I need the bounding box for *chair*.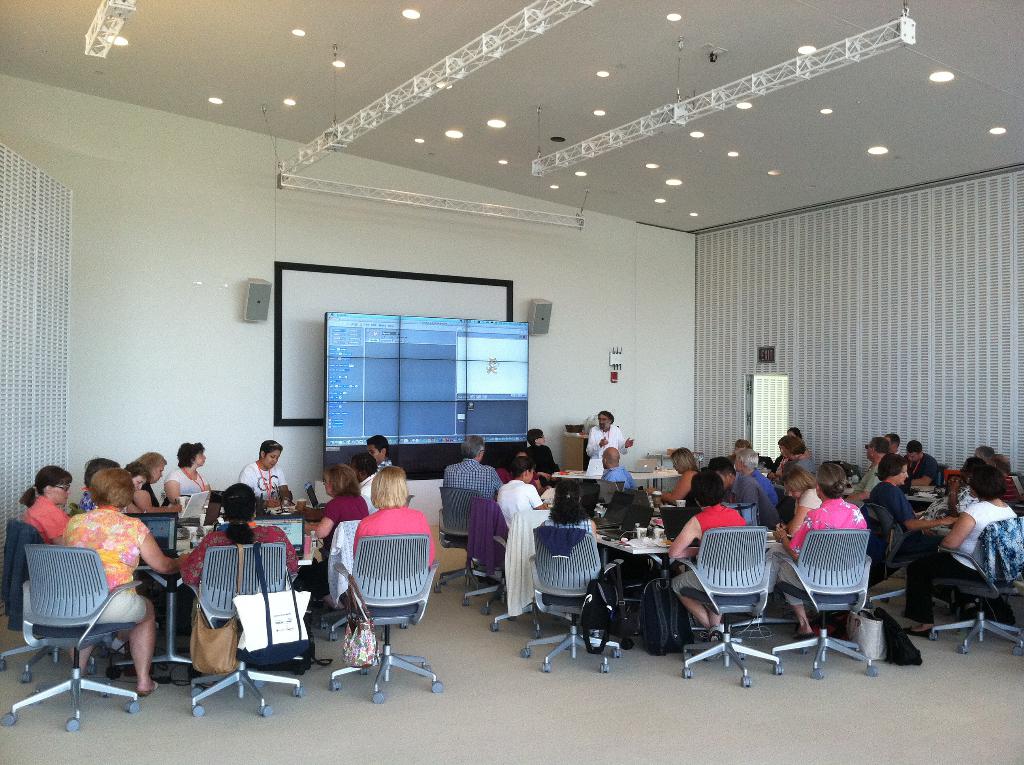
Here it is: 460, 495, 508, 616.
